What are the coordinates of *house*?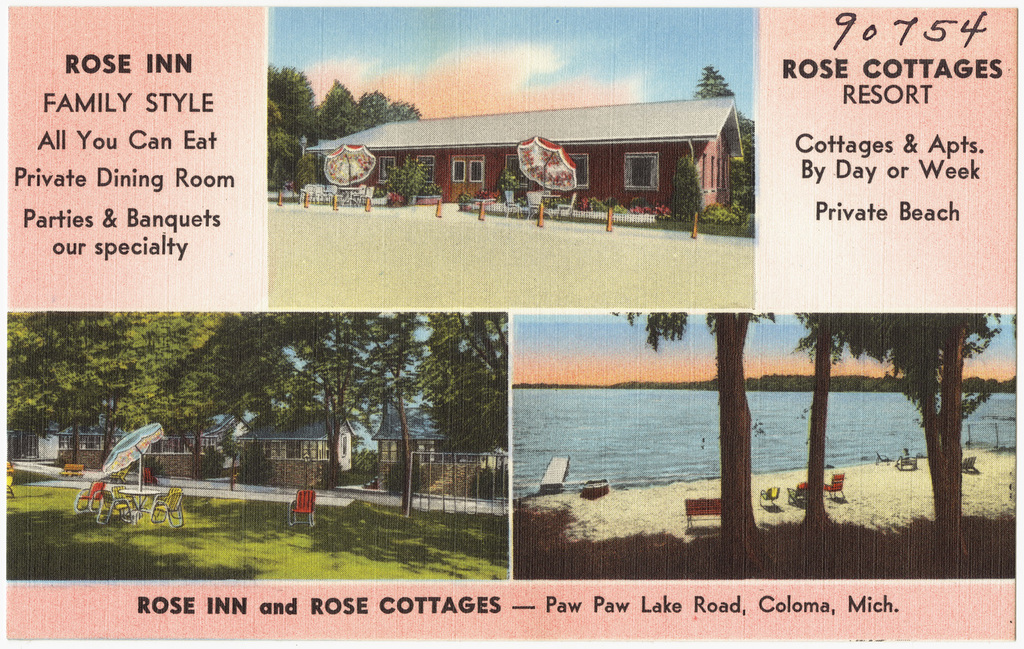
(313,89,748,227).
